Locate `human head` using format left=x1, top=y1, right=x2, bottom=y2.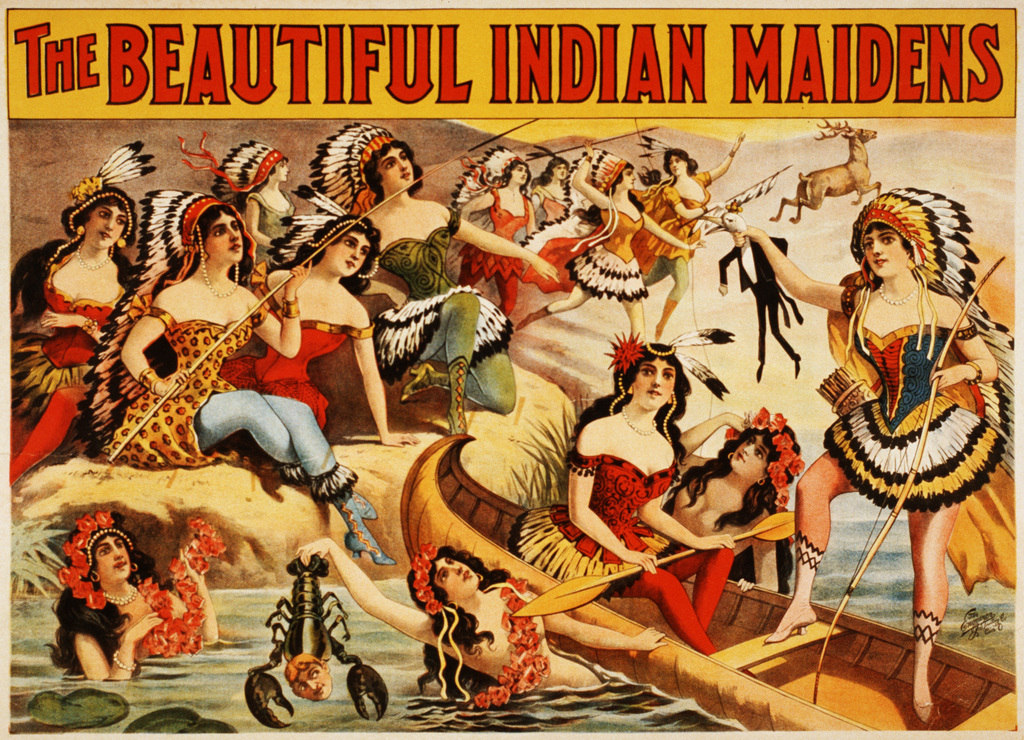
left=88, top=200, right=128, bottom=243.
